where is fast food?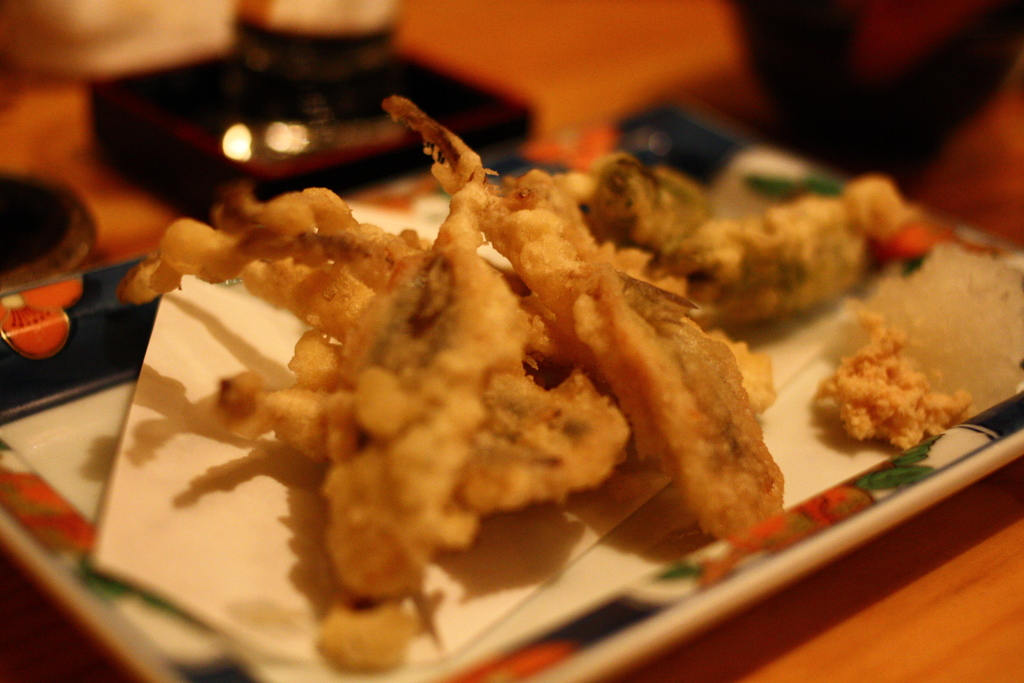
pyautogui.locateOnScreen(444, 175, 796, 531).
